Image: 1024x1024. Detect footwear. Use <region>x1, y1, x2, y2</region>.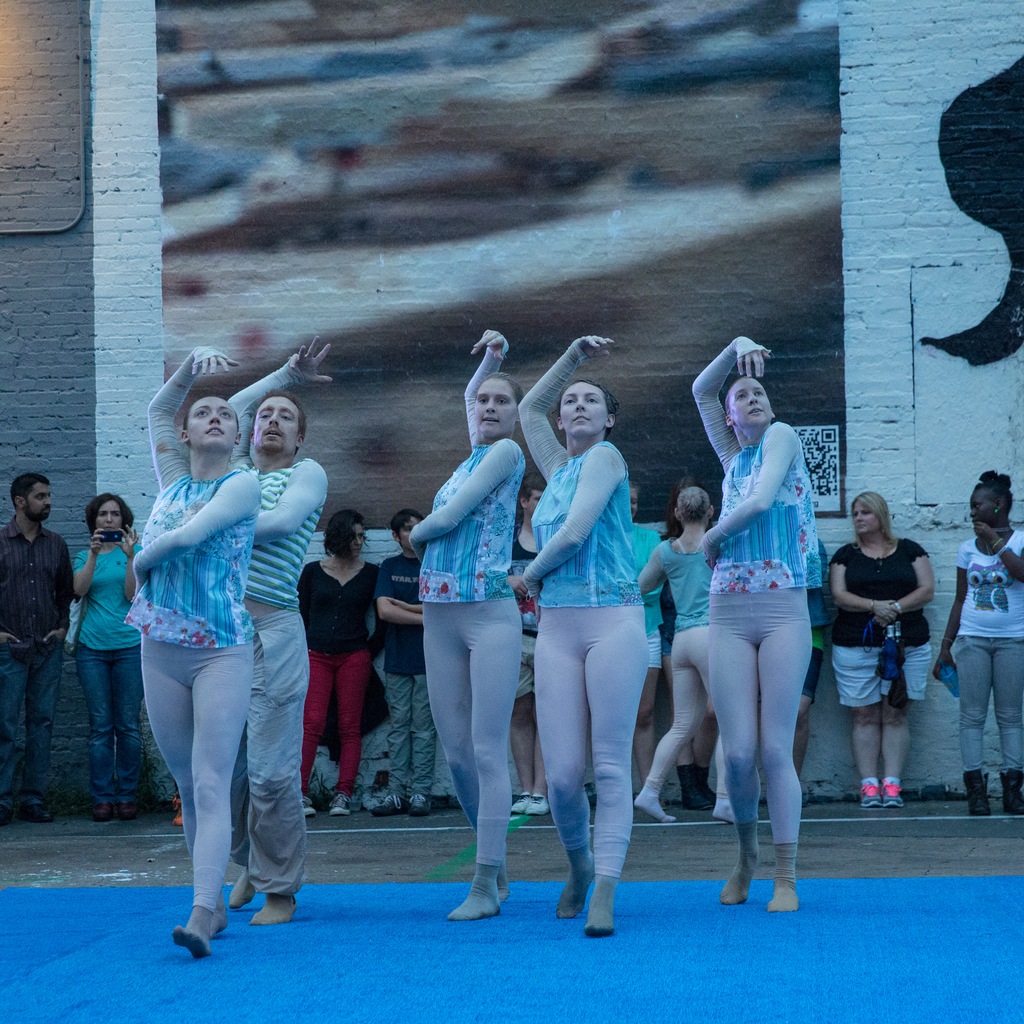
<region>26, 804, 50, 824</region>.
